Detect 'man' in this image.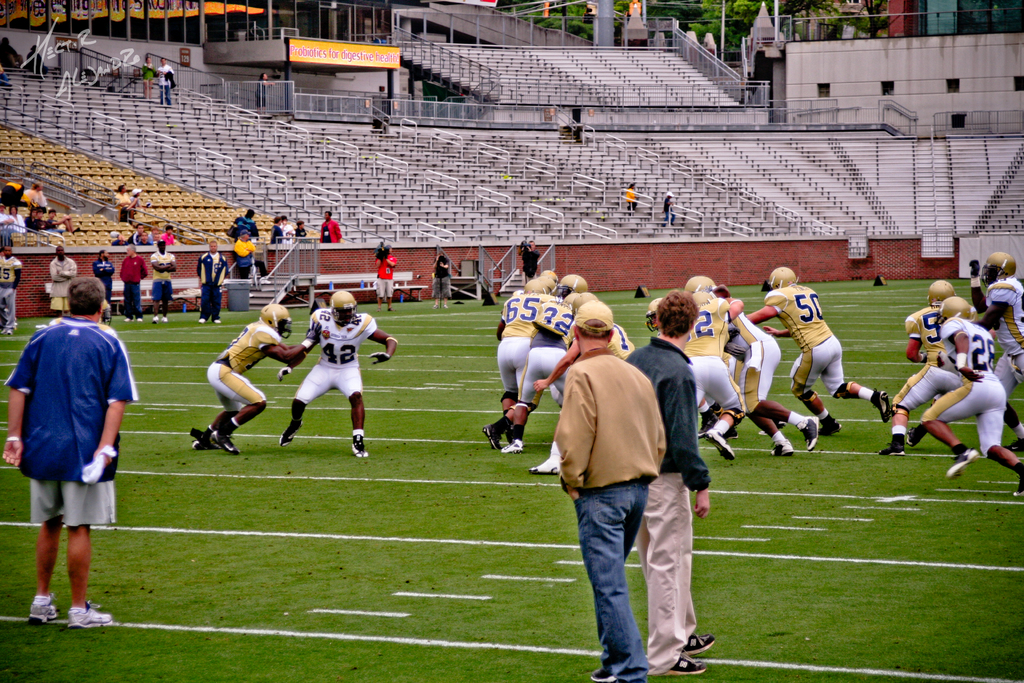
Detection: x1=113 y1=185 x2=131 y2=213.
